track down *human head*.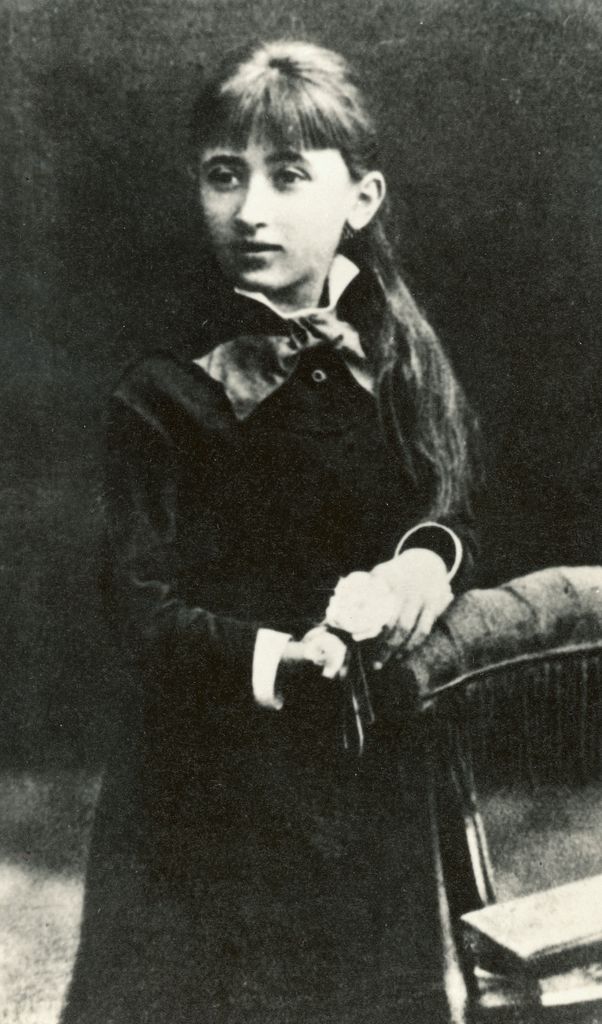
Tracked to region(186, 36, 388, 287).
